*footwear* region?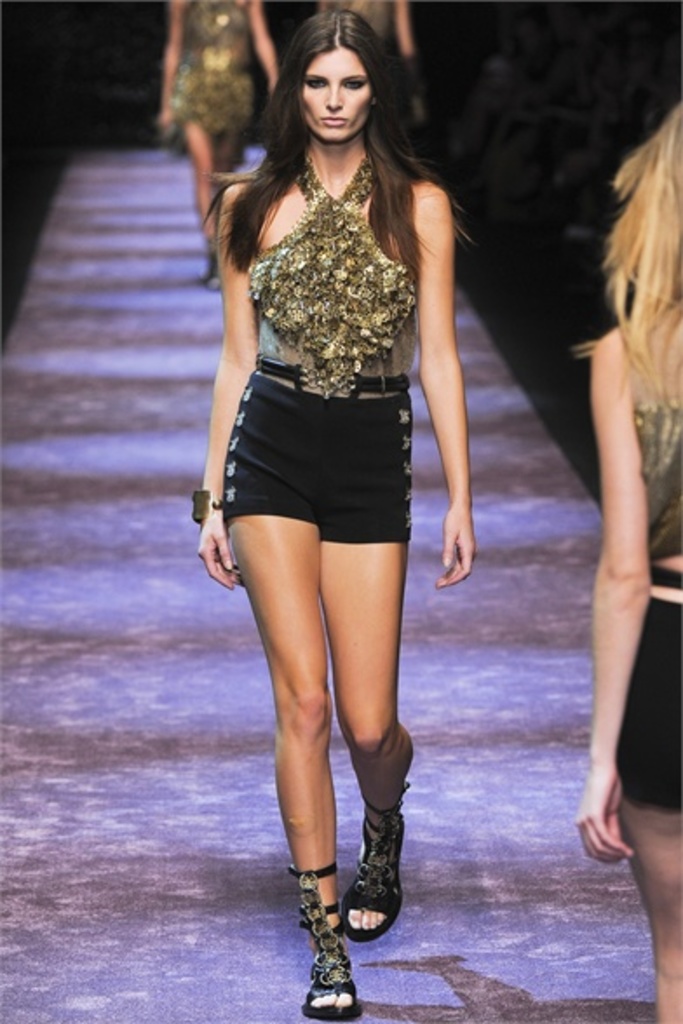
[x1=347, y1=785, x2=404, y2=953]
